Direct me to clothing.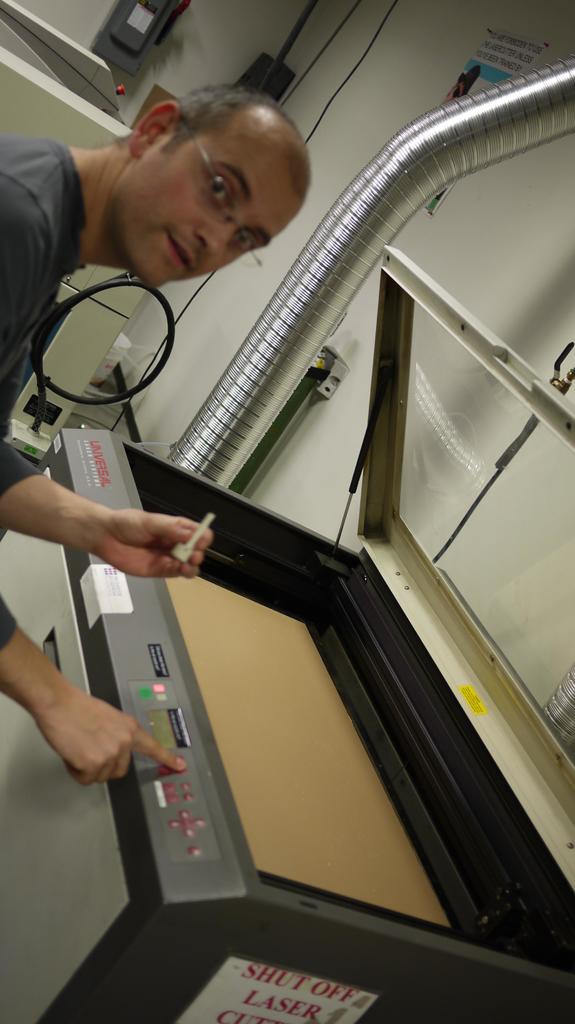
Direction: {"left": 0, "top": 137, "right": 85, "bottom": 662}.
